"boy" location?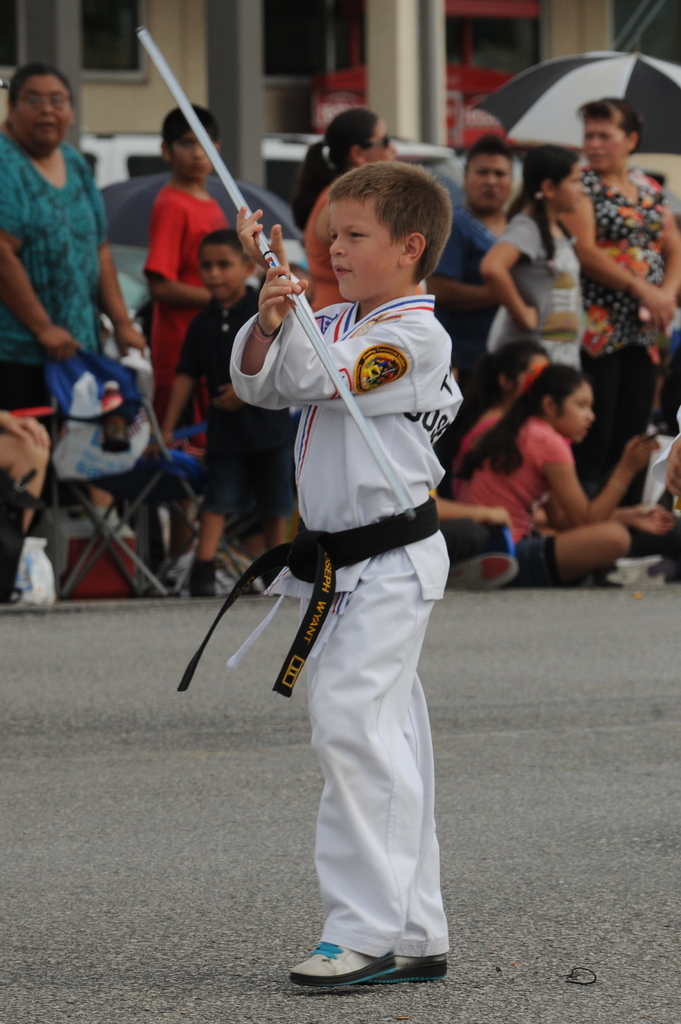
(x1=223, y1=161, x2=460, y2=999)
